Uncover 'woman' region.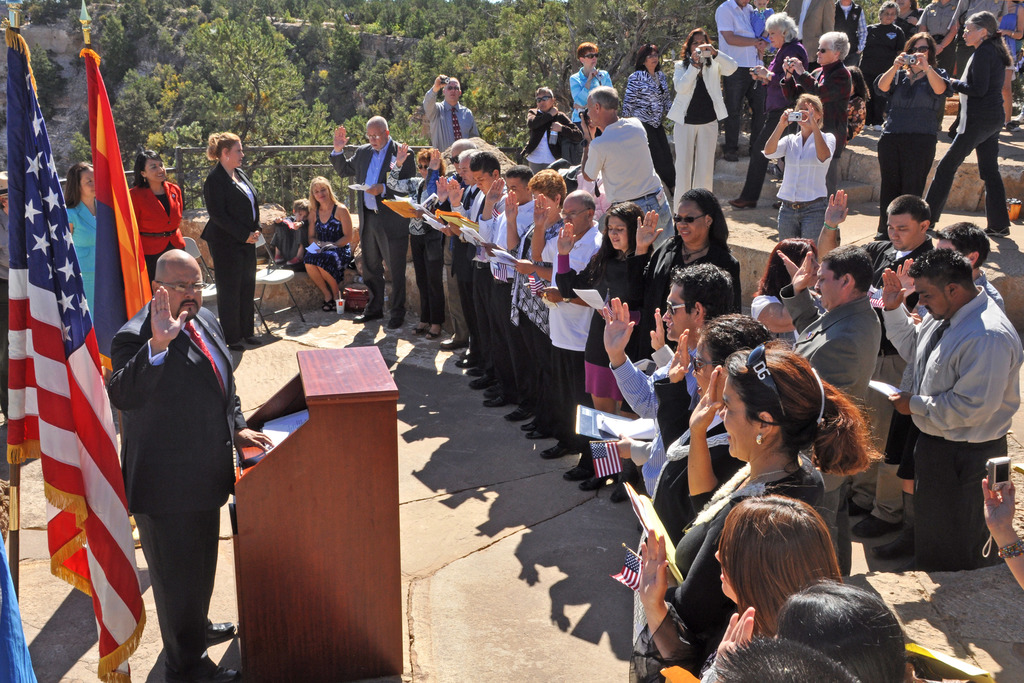
Uncovered: 525 85 579 173.
